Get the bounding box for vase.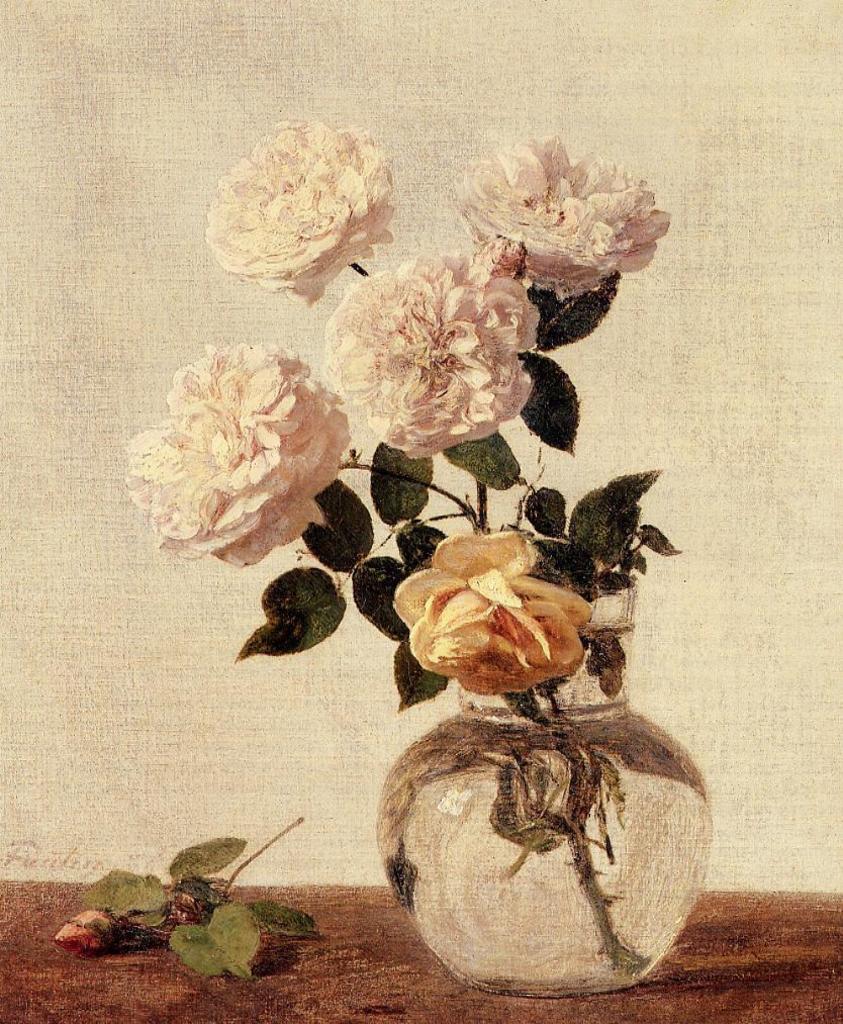
left=374, top=591, right=713, bottom=1002.
